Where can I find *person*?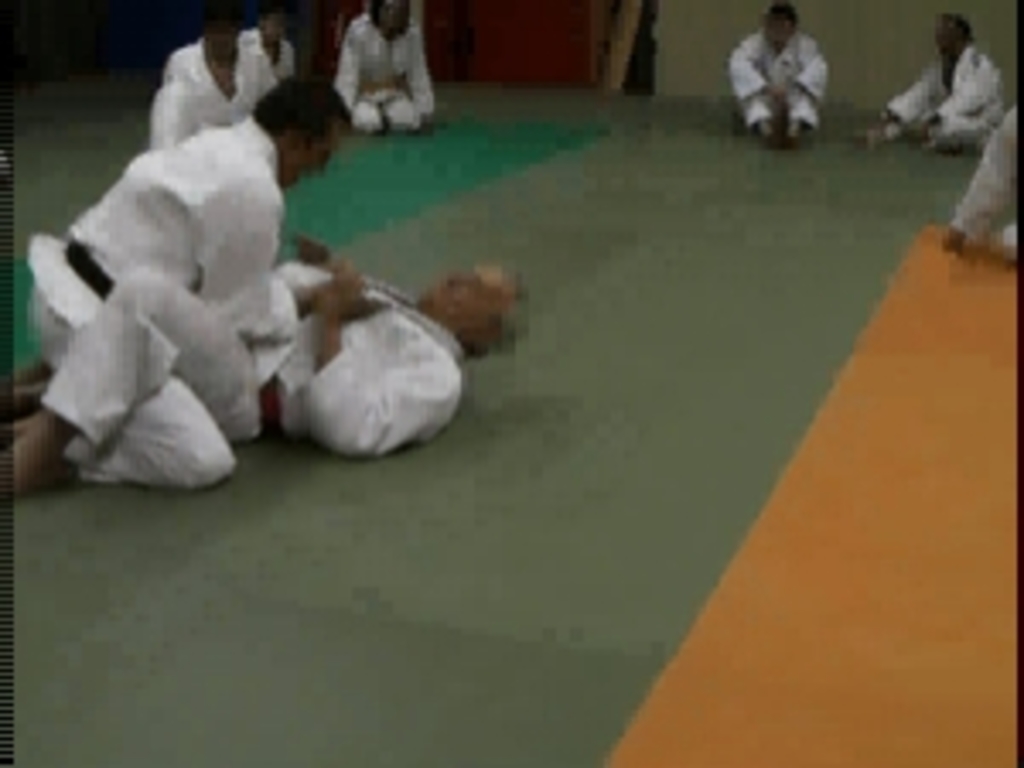
You can find it at <bbox>857, 14, 1004, 154</bbox>.
